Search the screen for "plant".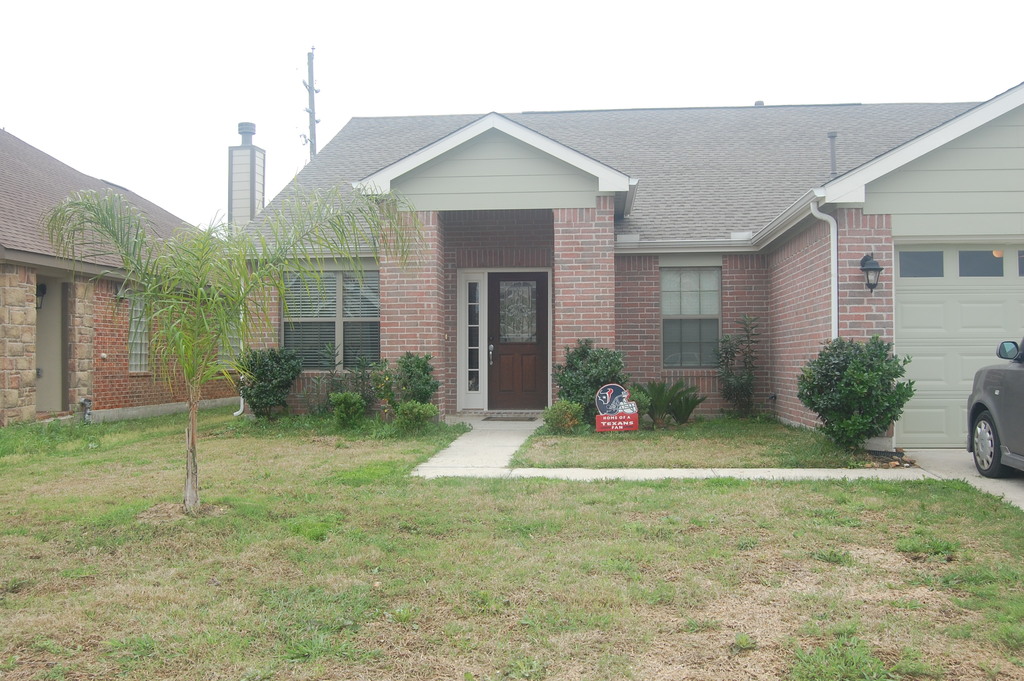
Found at {"x1": 794, "y1": 331, "x2": 910, "y2": 459}.
